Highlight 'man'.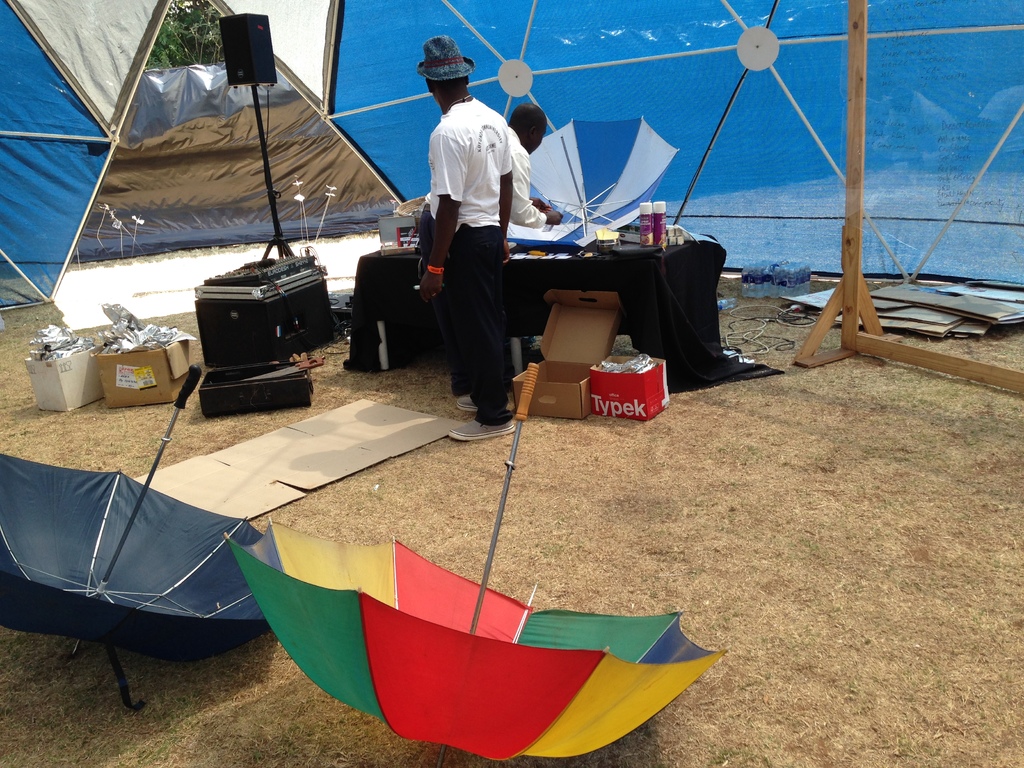
Highlighted region: Rect(417, 36, 518, 442).
